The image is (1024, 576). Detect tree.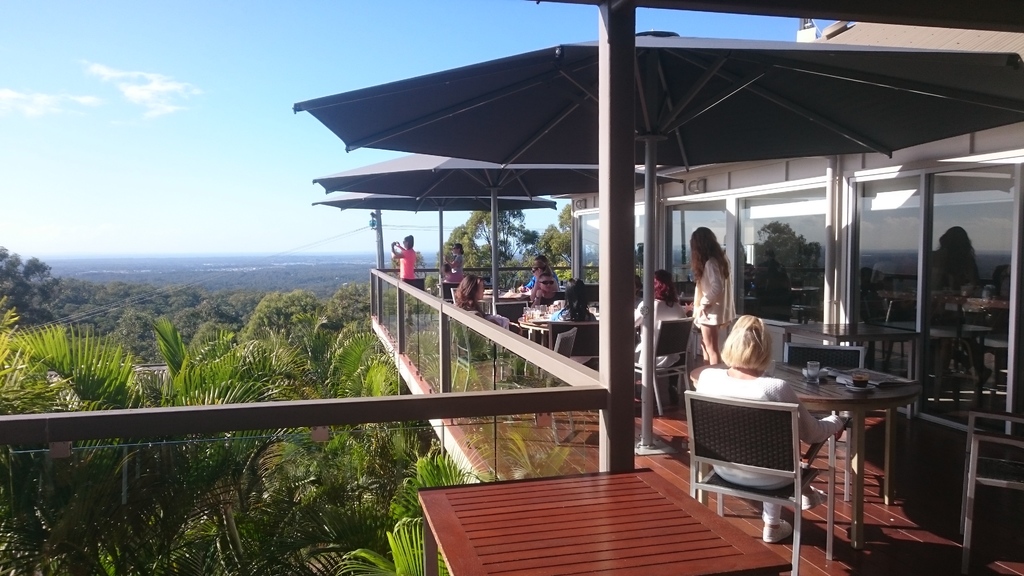
Detection: box(0, 204, 573, 575).
